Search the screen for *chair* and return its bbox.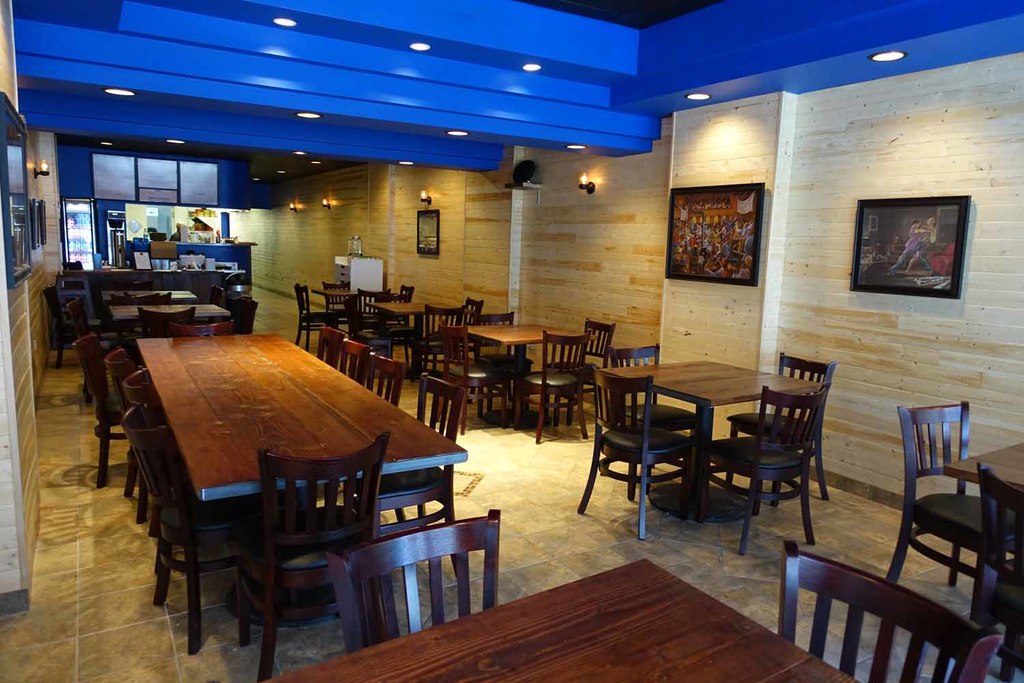
Found: {"left": 139, "top": 304, "right": 197, "bottom": 338}.
